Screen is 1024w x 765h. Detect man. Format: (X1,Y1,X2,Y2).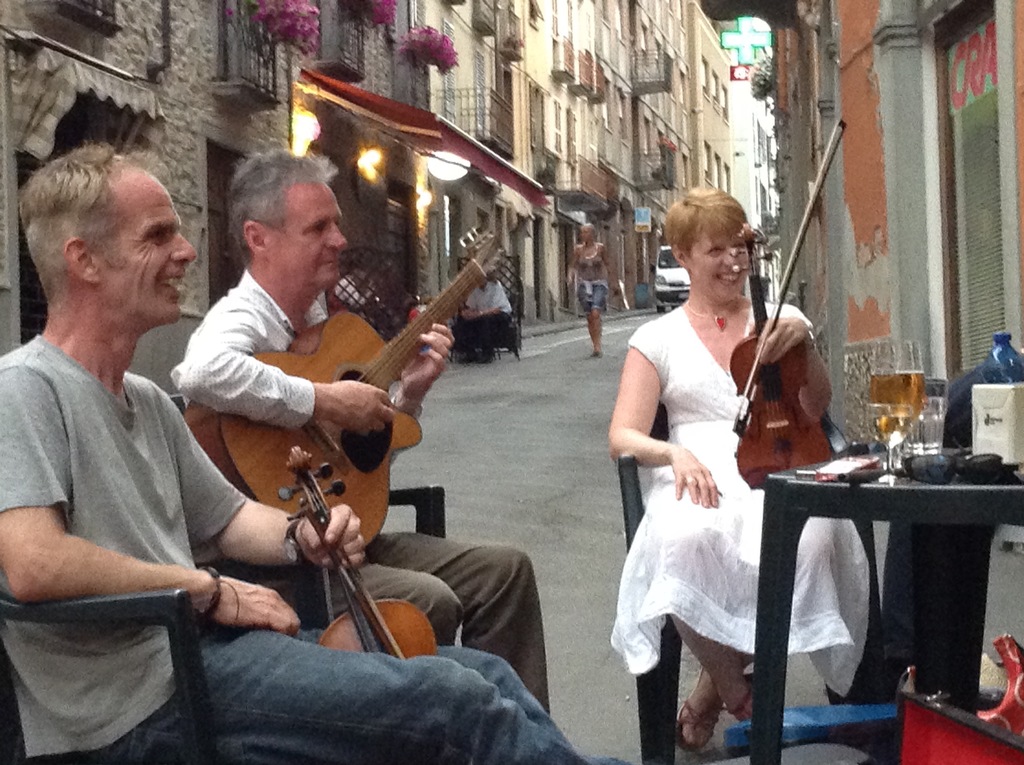
(463,265,515,360).
